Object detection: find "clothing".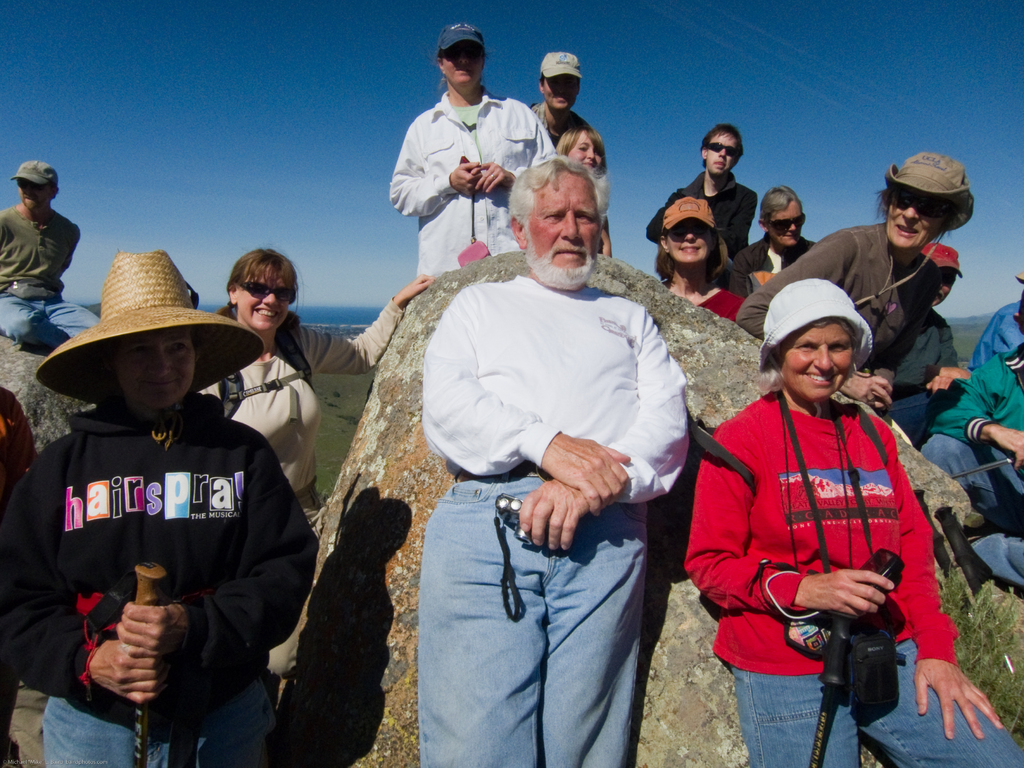
bbox(941, 337, 1023, 467).
